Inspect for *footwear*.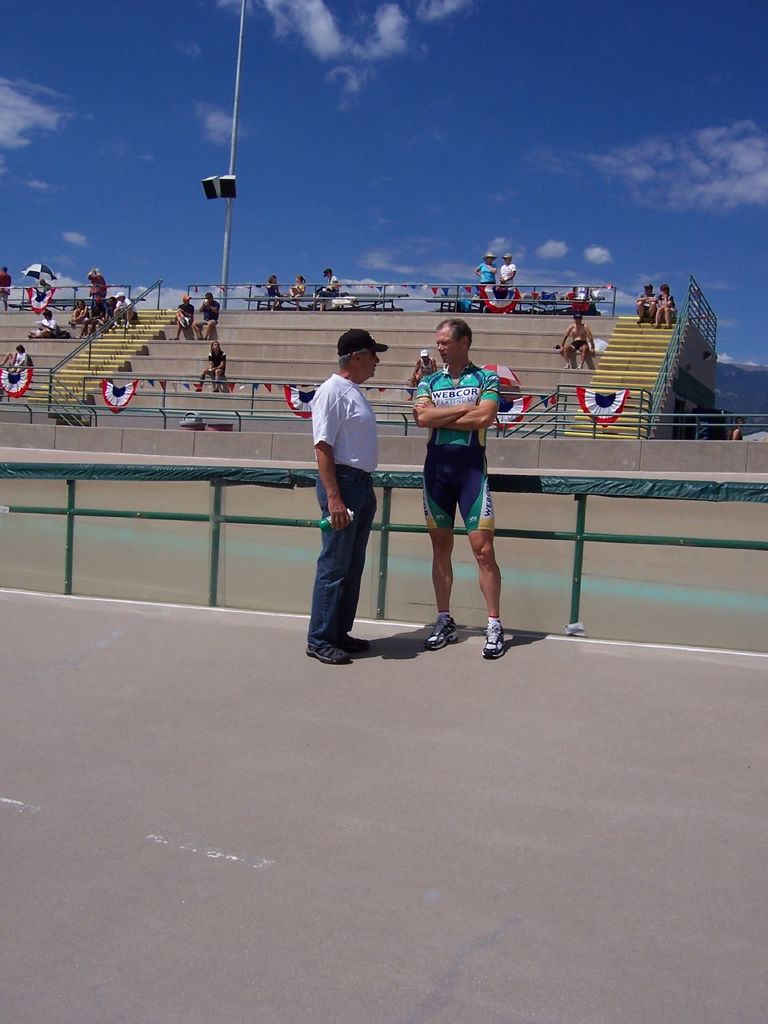
Inspection: 483 612 504 656.
